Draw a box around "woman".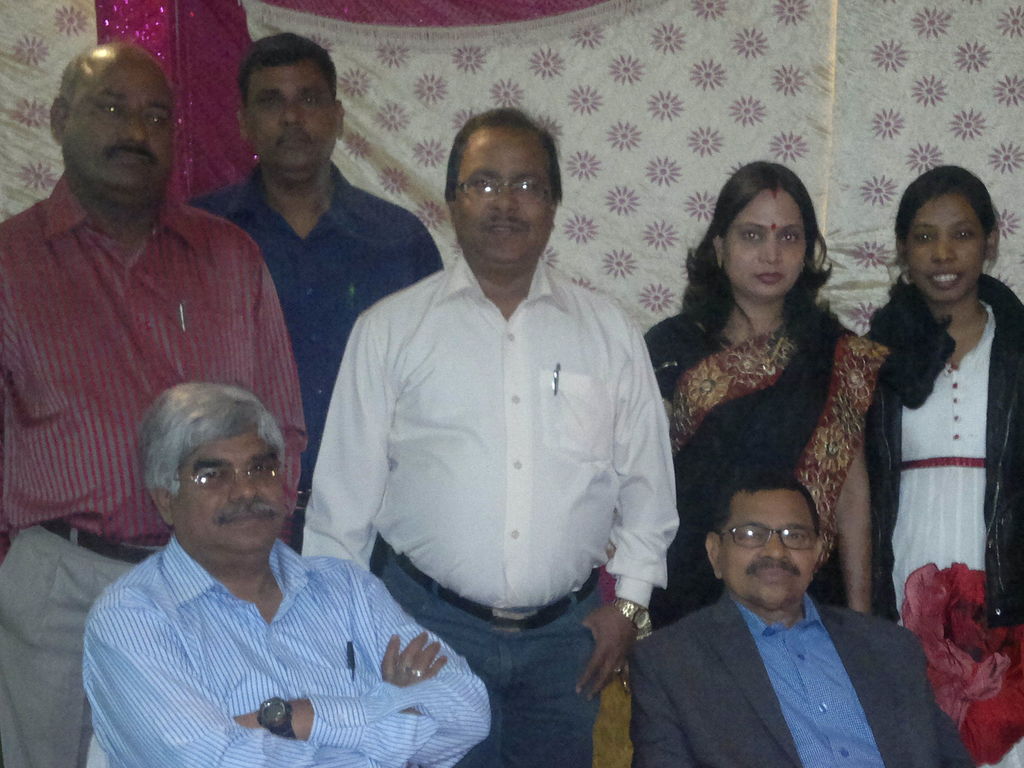
bbox=[852, 165, 1023, 767].
